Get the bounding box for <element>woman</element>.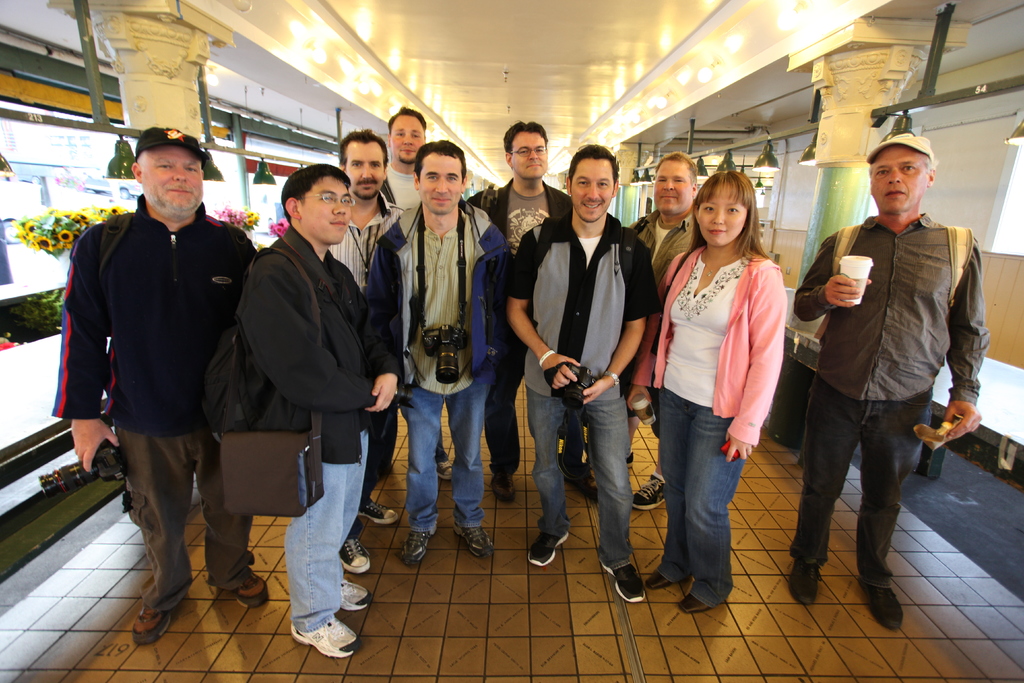
{"x1": 649, "y1": 167, "x2": 802, "y2": 605}.
